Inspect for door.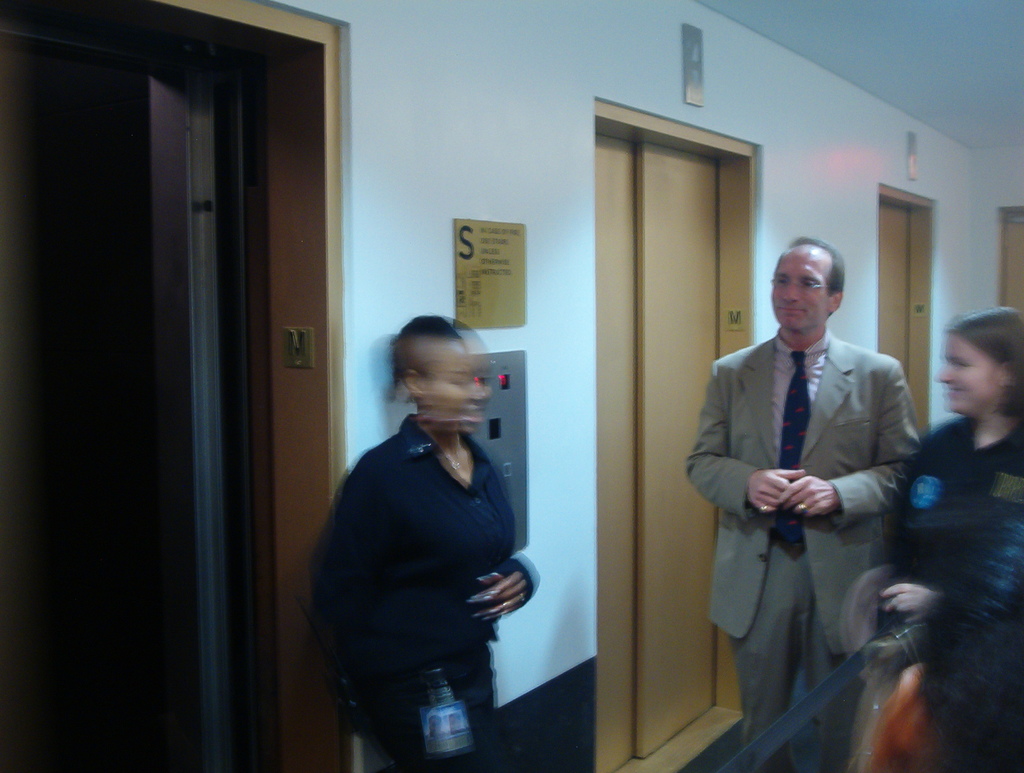
Inspection: (left=590, top=131, right=727, bottom=772).
